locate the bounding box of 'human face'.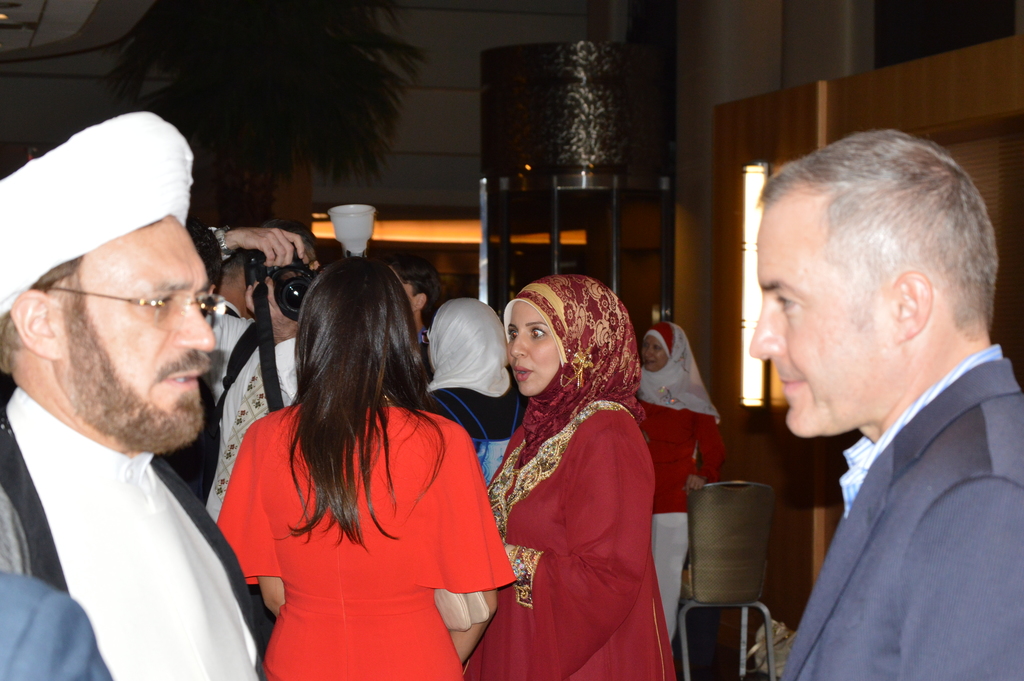
Bounding box: rect(638, 331, 666, 372).
